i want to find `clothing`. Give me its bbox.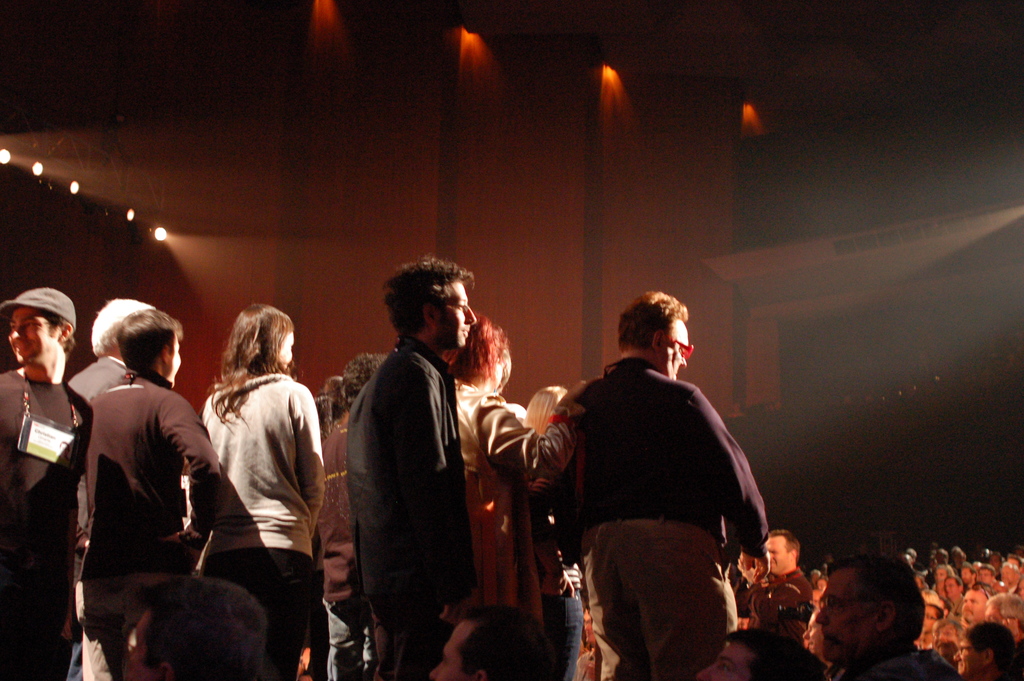
0, 370, 92, 680.
